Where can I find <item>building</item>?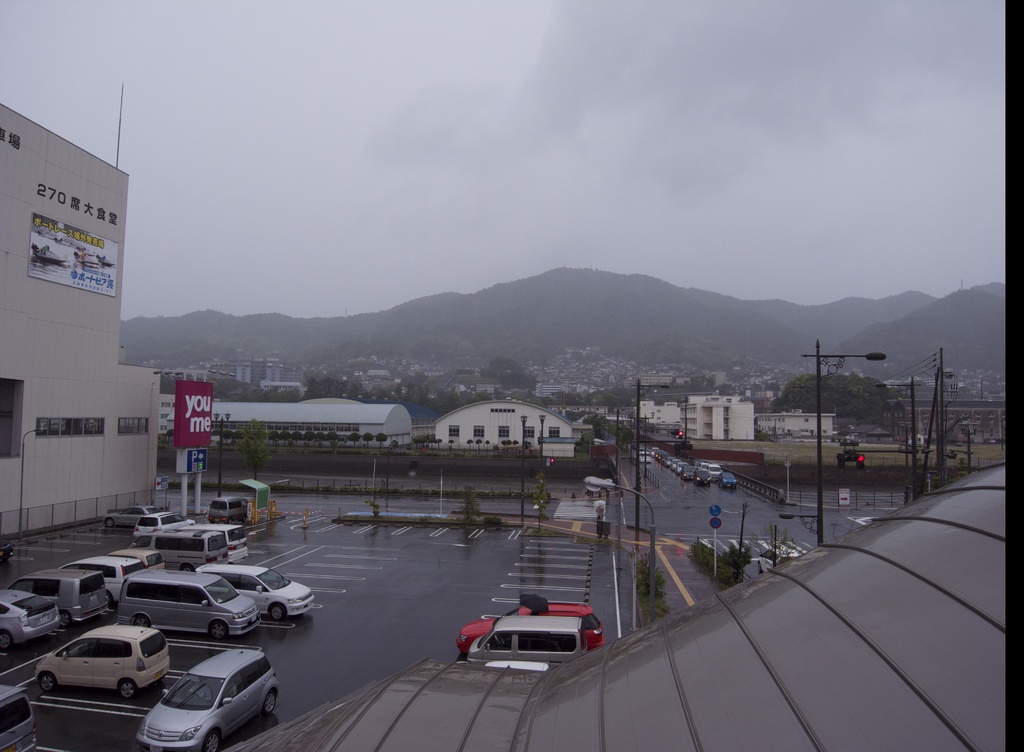
You can find it at BBox(441, 397, 568, 449).
